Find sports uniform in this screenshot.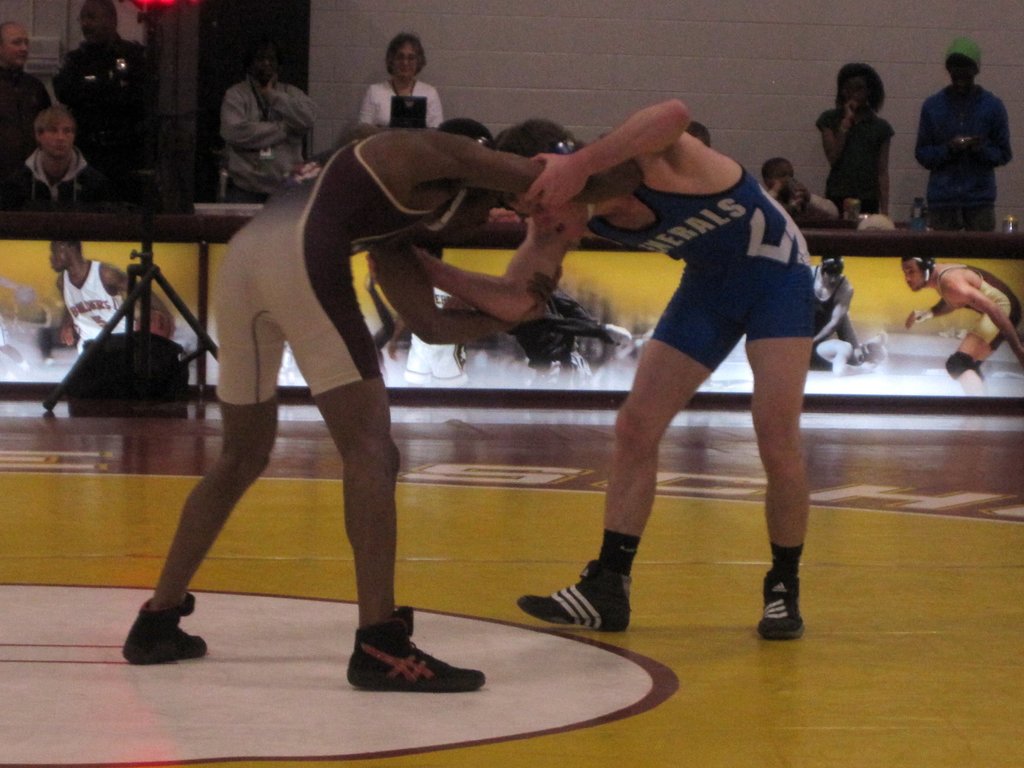
The bounding box for sports uniform is (left=937, top=261, right=1021, bottom=340).
